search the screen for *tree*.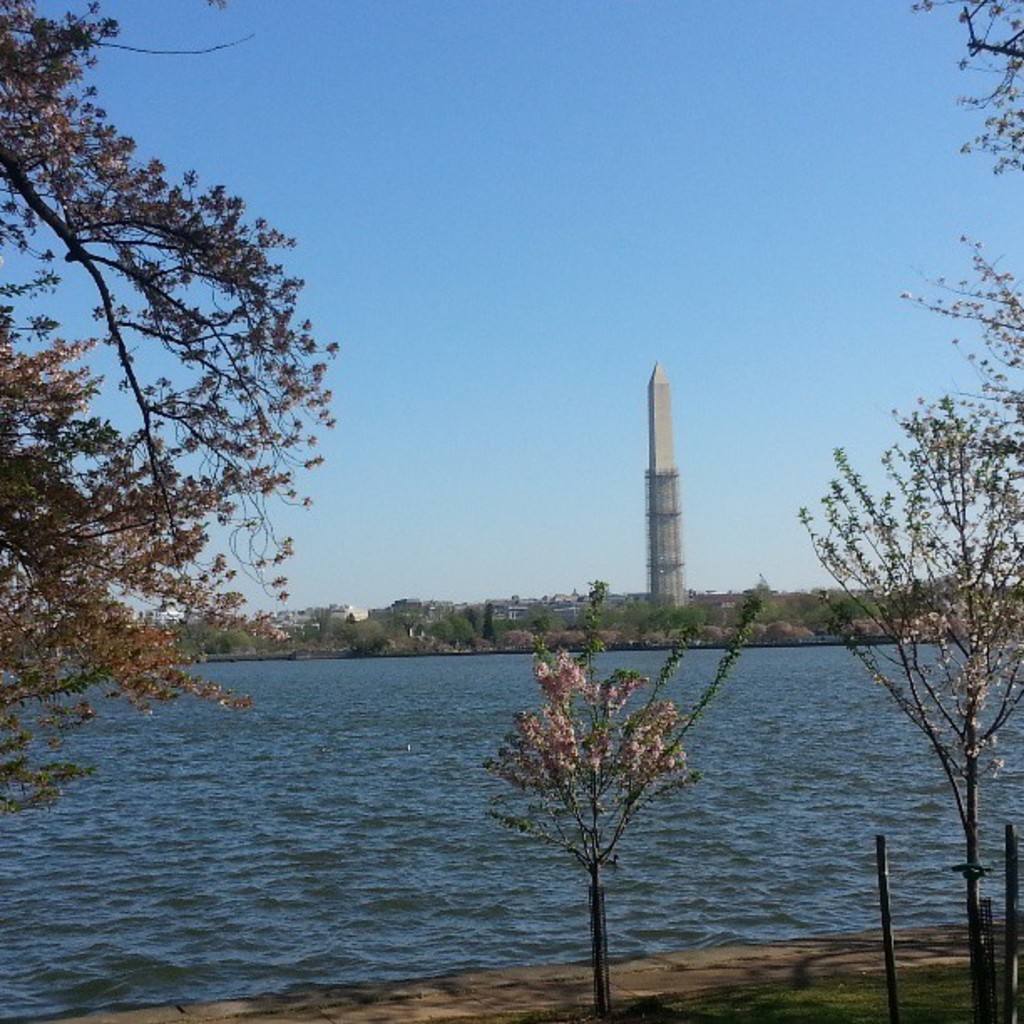
Found at 812:238:1014:1022.
